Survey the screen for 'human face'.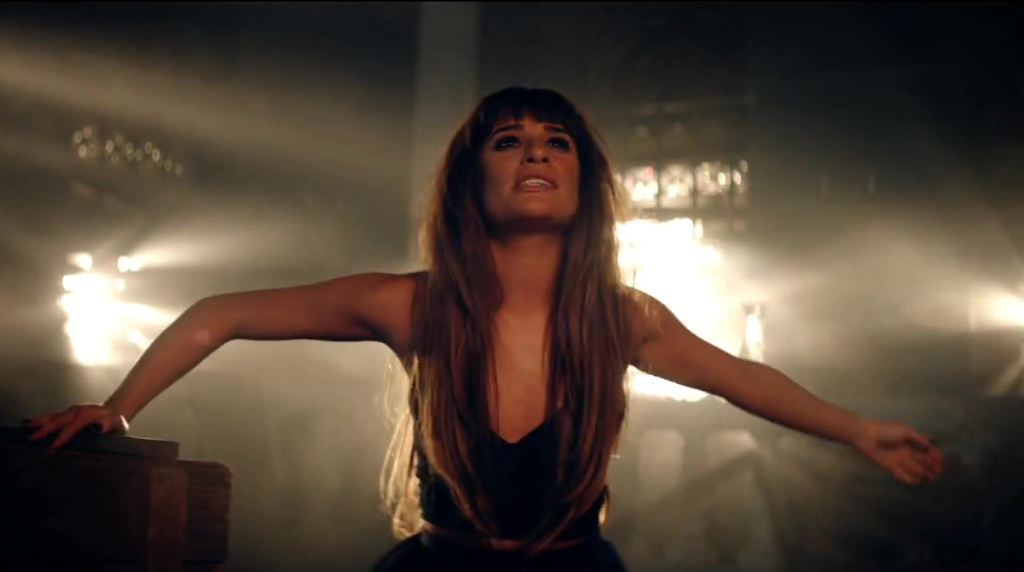
Survey found: detection(479, 111, 578, 222).
